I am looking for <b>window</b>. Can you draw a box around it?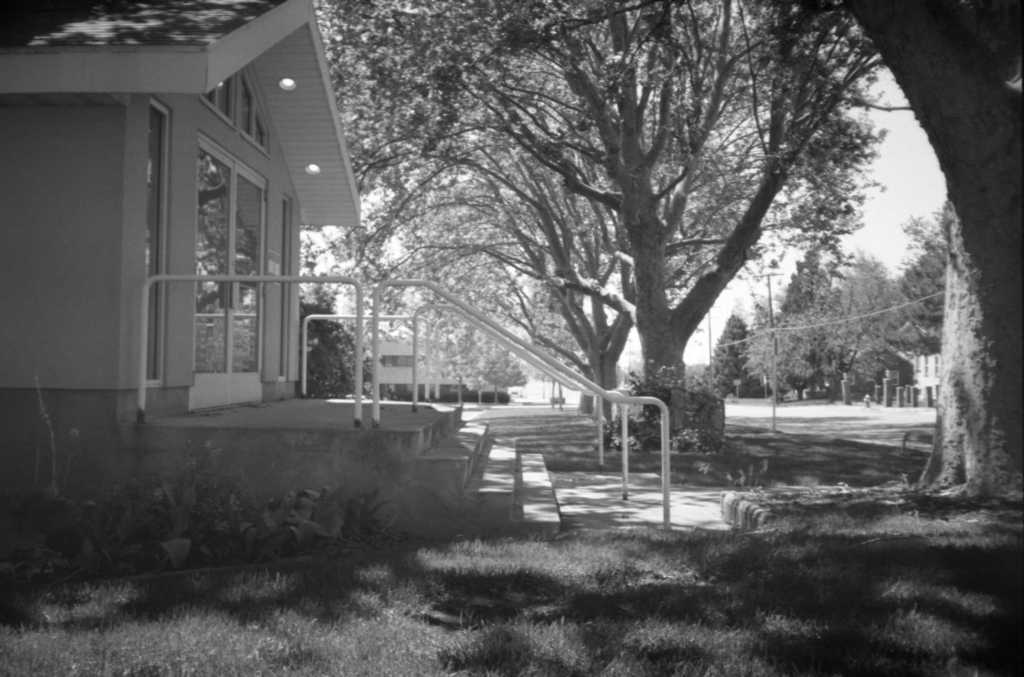
Sure, the bounding box is [x1=146, y1=94, x2=294, y2=398].
